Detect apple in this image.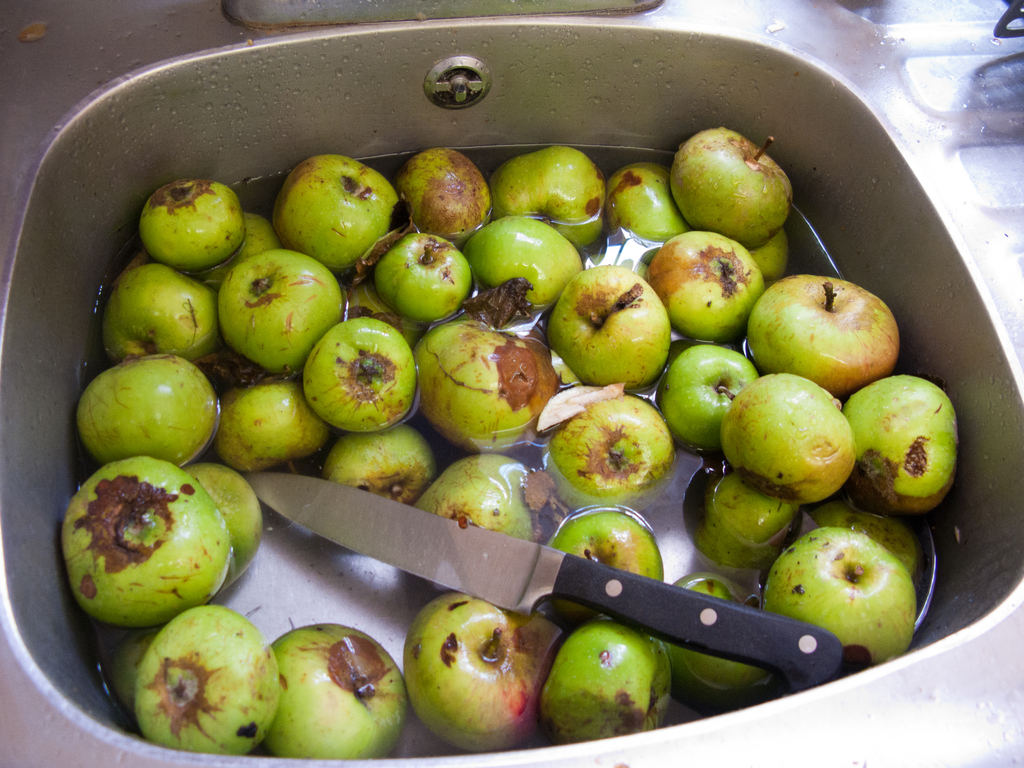
Detection: <region>761, 516, 931, 666</region>.
